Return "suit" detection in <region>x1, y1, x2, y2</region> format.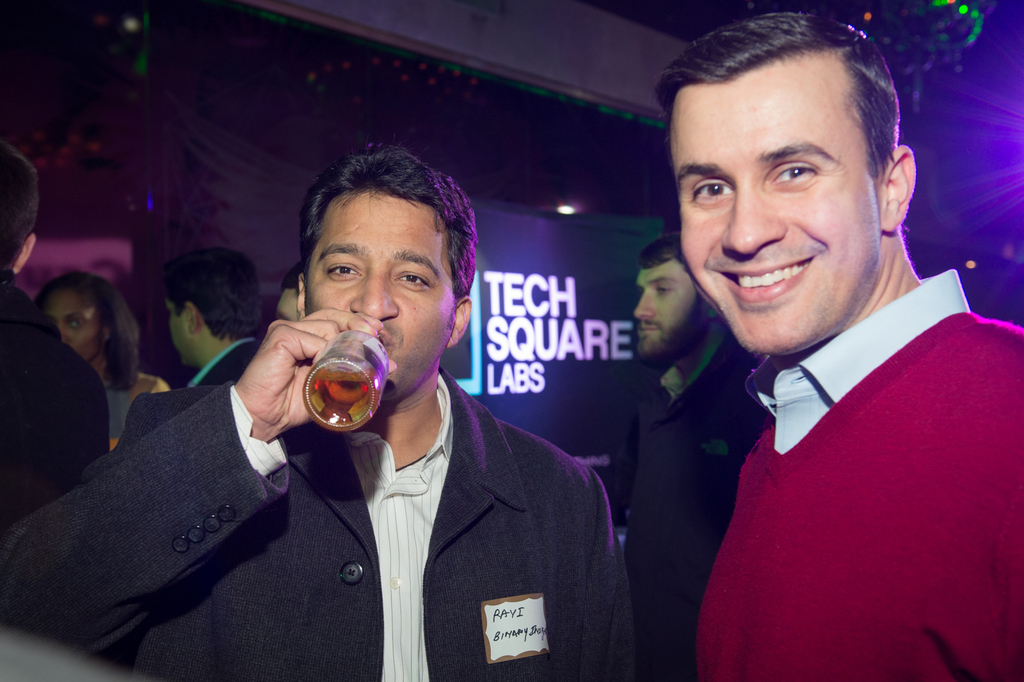
<region>0, 274, 111, 555</region>.
